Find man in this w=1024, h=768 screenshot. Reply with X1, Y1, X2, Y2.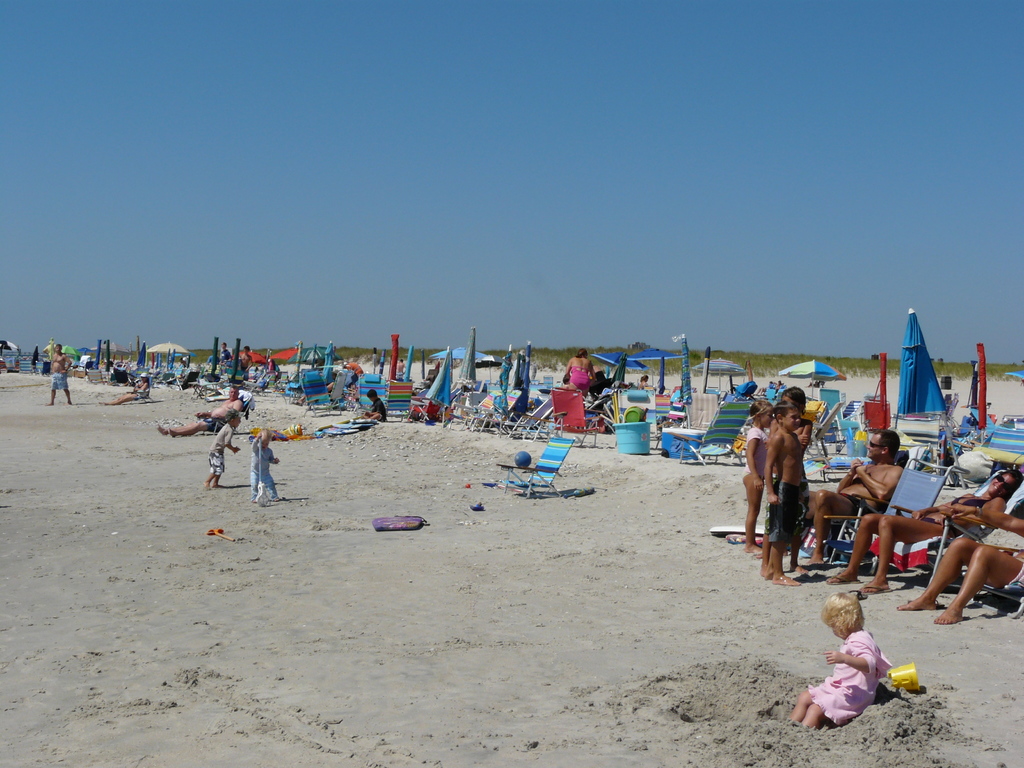
46, 340, 75, 407.
